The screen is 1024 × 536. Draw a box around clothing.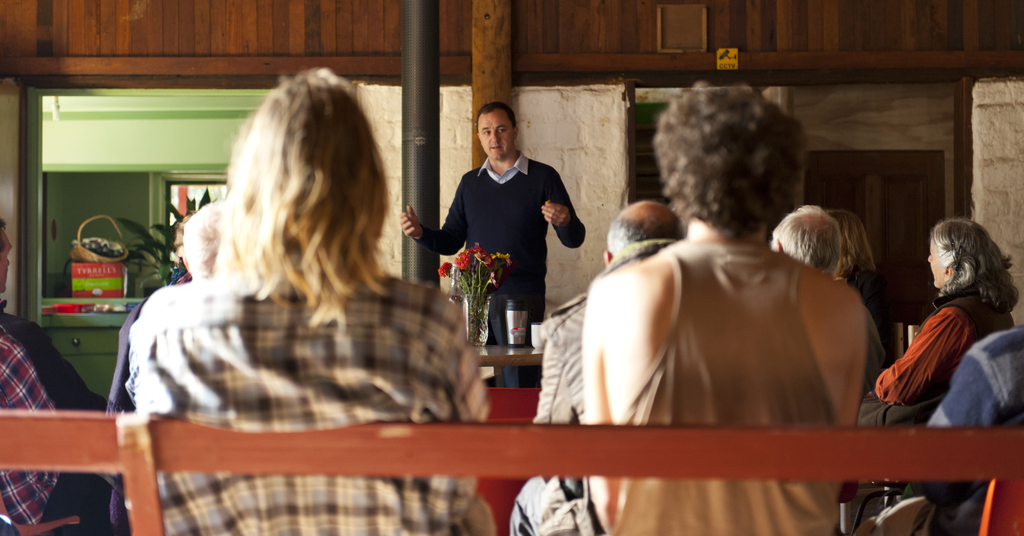
box(577, 241, 845, 535).
